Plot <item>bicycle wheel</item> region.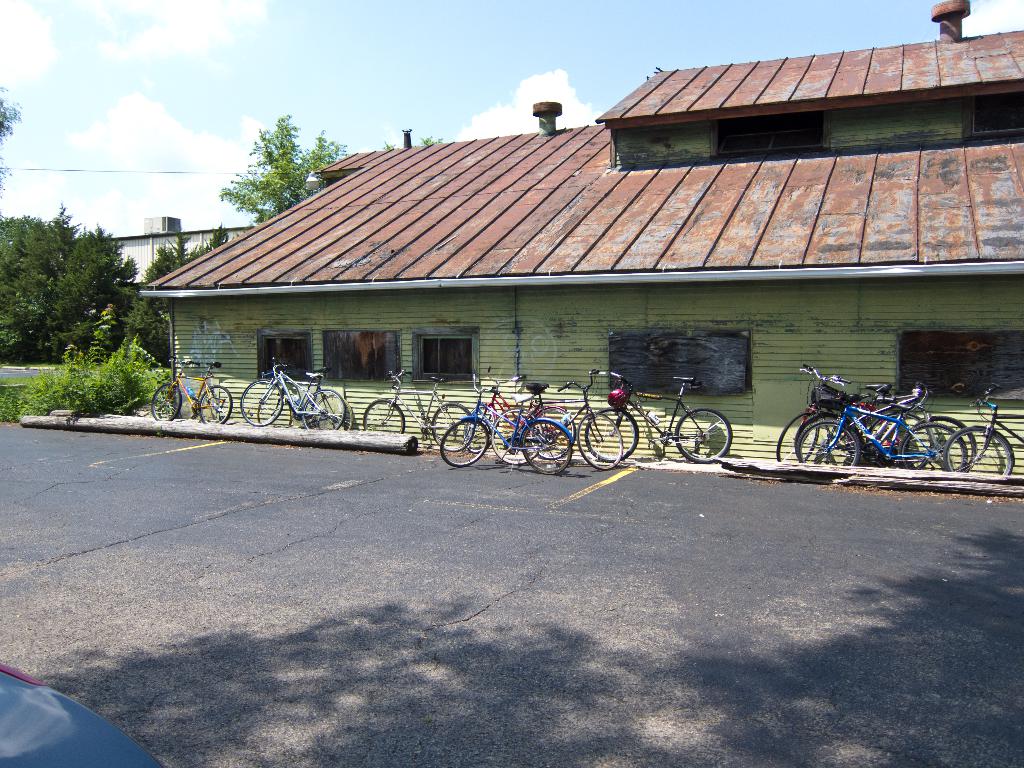
Plotted at region(460, 404, 496, 449).
